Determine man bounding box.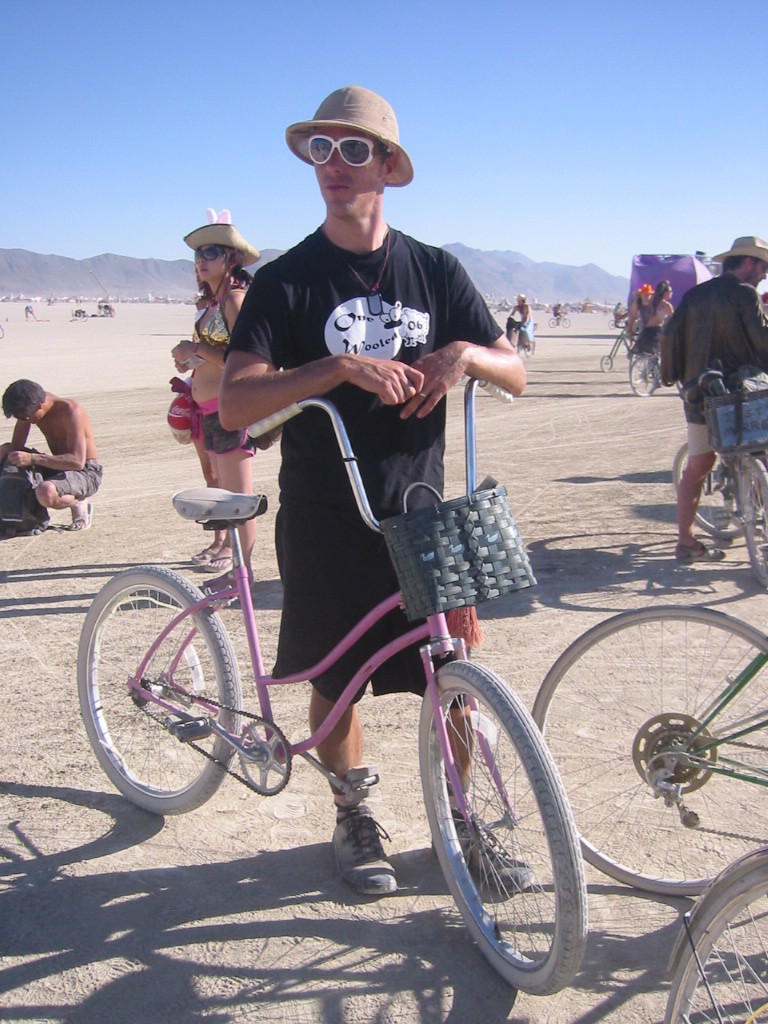
Determined: region(216, 79, 529, 904).
